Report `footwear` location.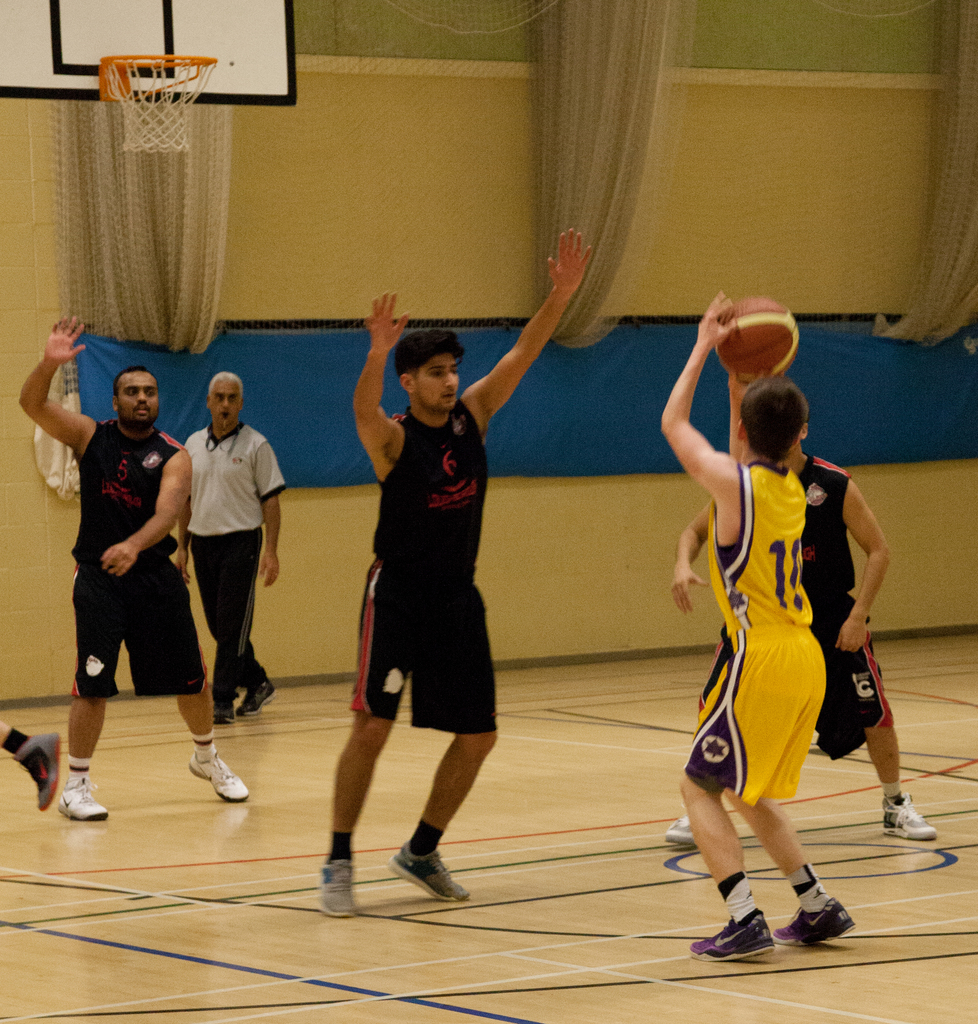
Report: crop(712, 874, 854, 962).
